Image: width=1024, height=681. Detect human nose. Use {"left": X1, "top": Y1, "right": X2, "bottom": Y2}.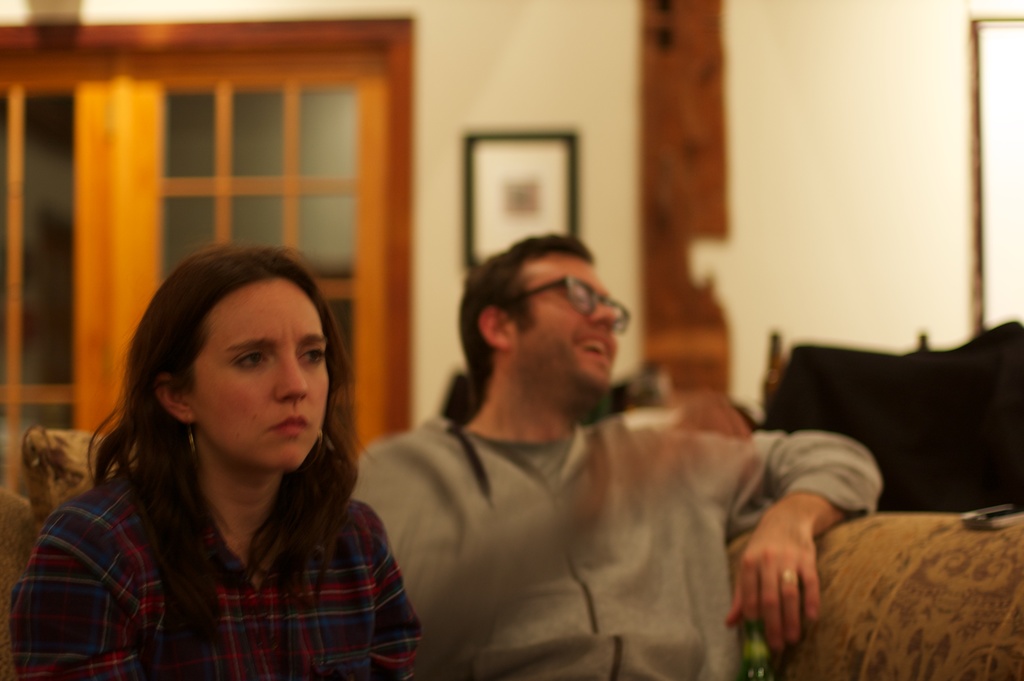
{"left": 276, "top": 342, "right": 309, "bottom": 404}.
